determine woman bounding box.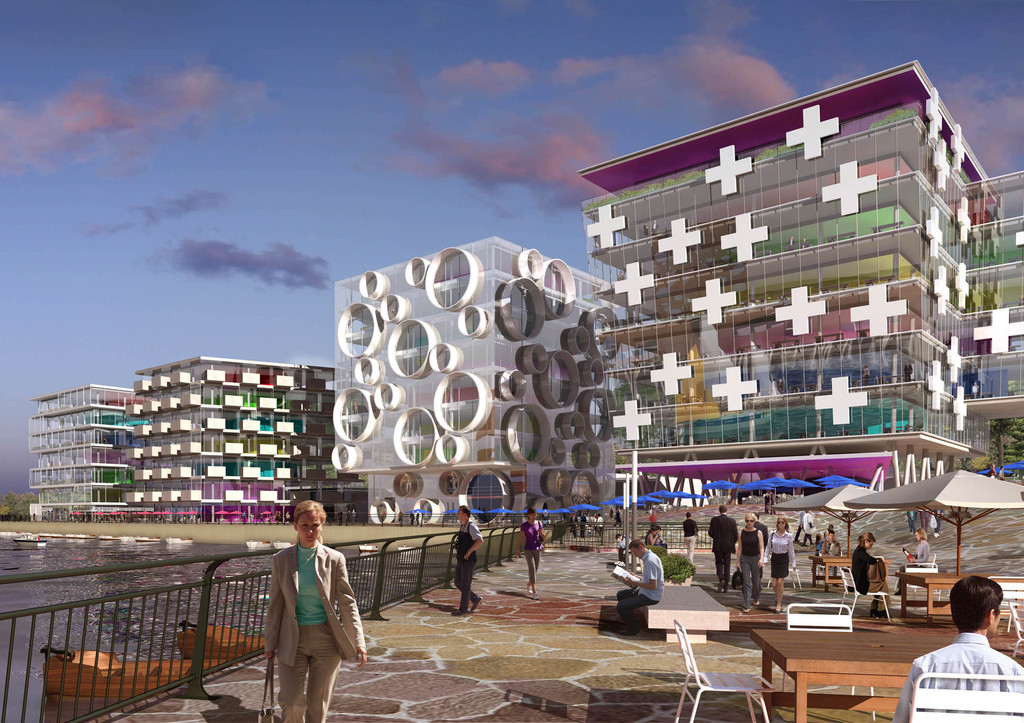
Determined: left=509, top=508, right=545, bottom=591.
